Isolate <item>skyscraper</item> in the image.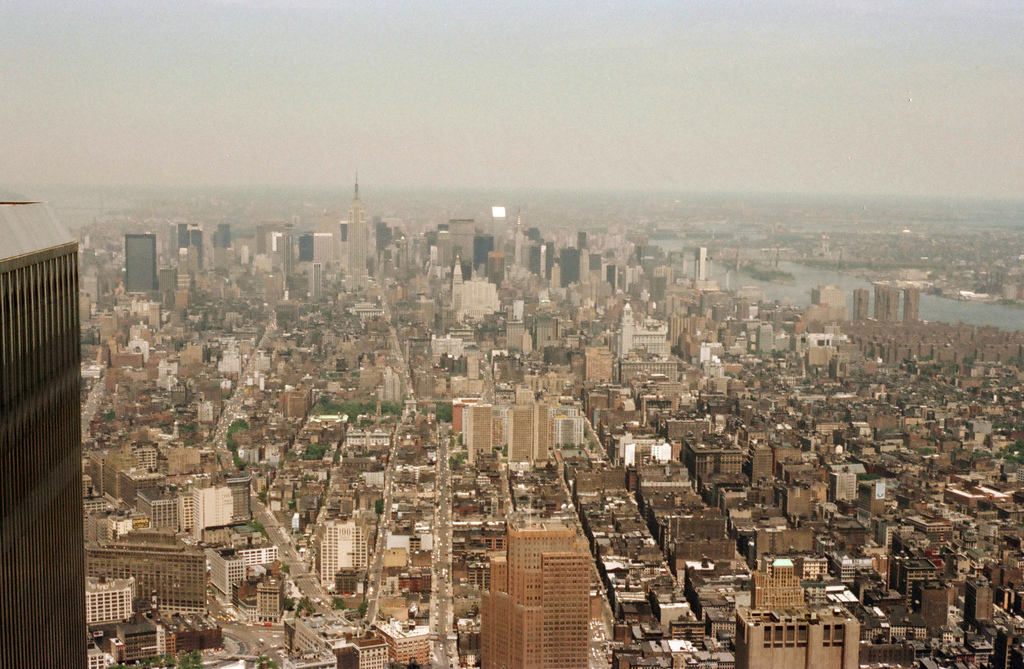
Isolated region: {"left": 506, "top": 404, "right": 530, "bottom": 465}.
